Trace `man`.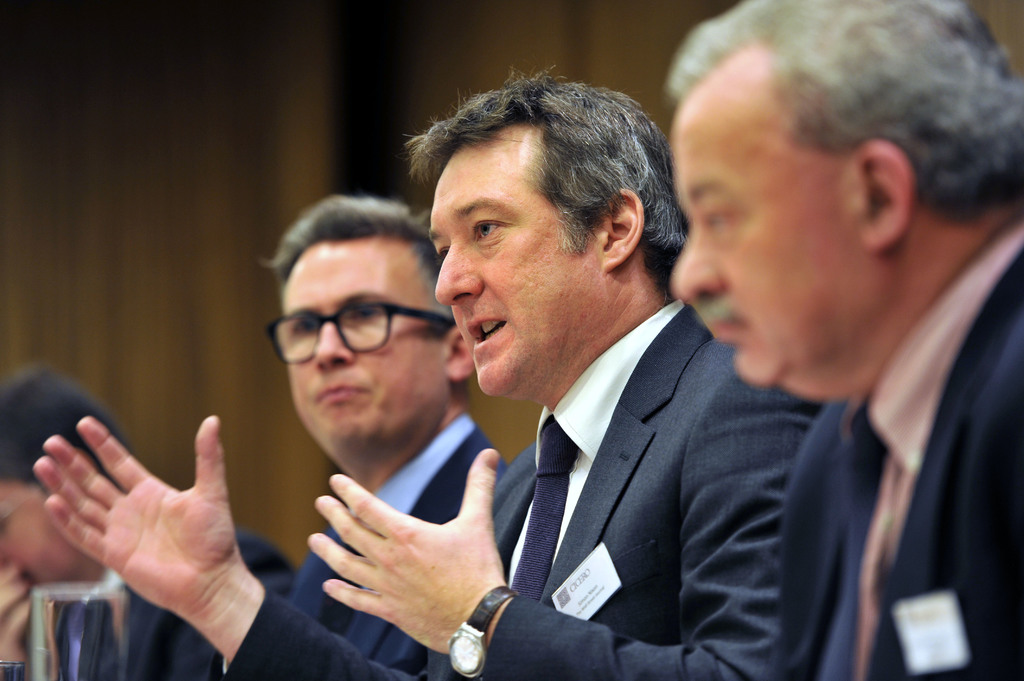
Traced to (35,62,825,680).
